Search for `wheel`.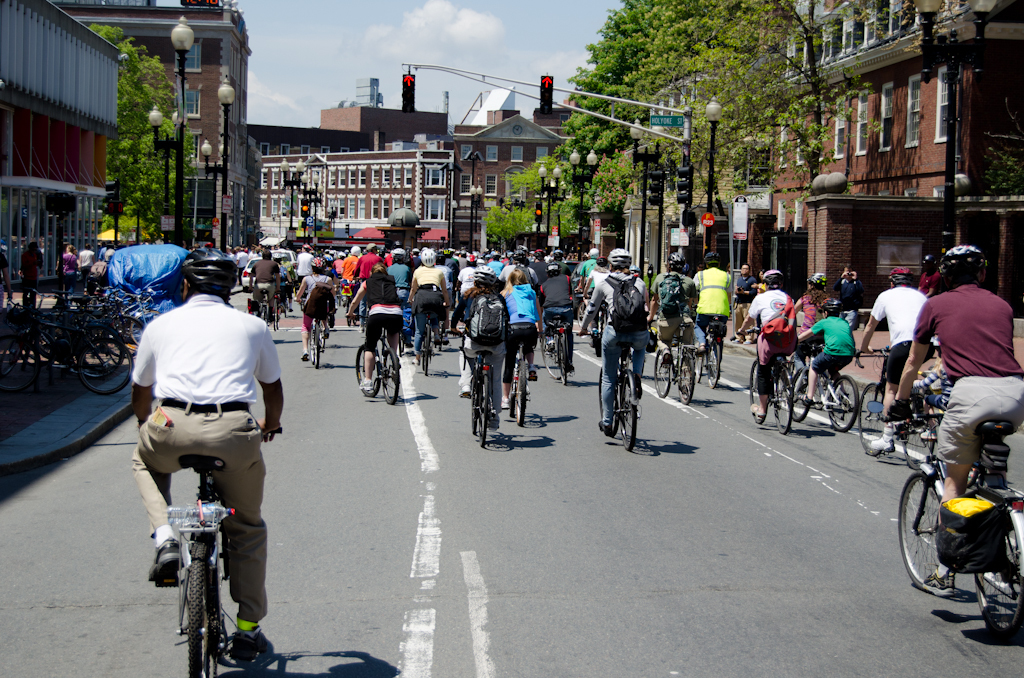
Found at Rect(792, 361, 815, 418).
